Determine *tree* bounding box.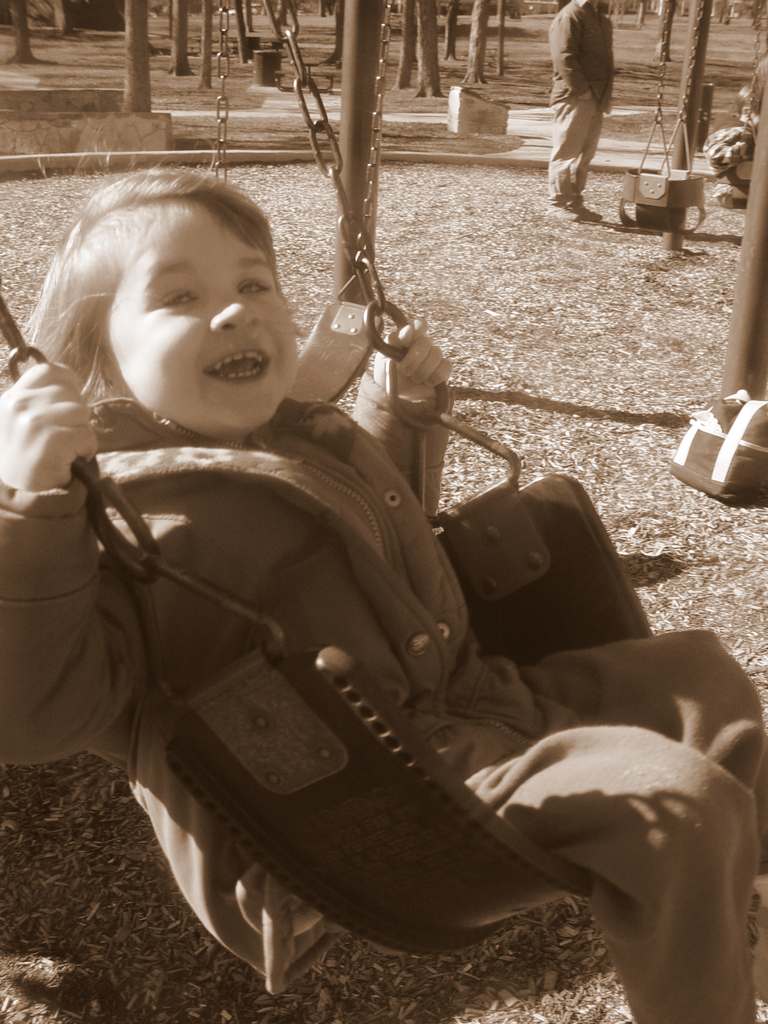
Determined: x1=388 y1=0 x2=419 y2=88.
